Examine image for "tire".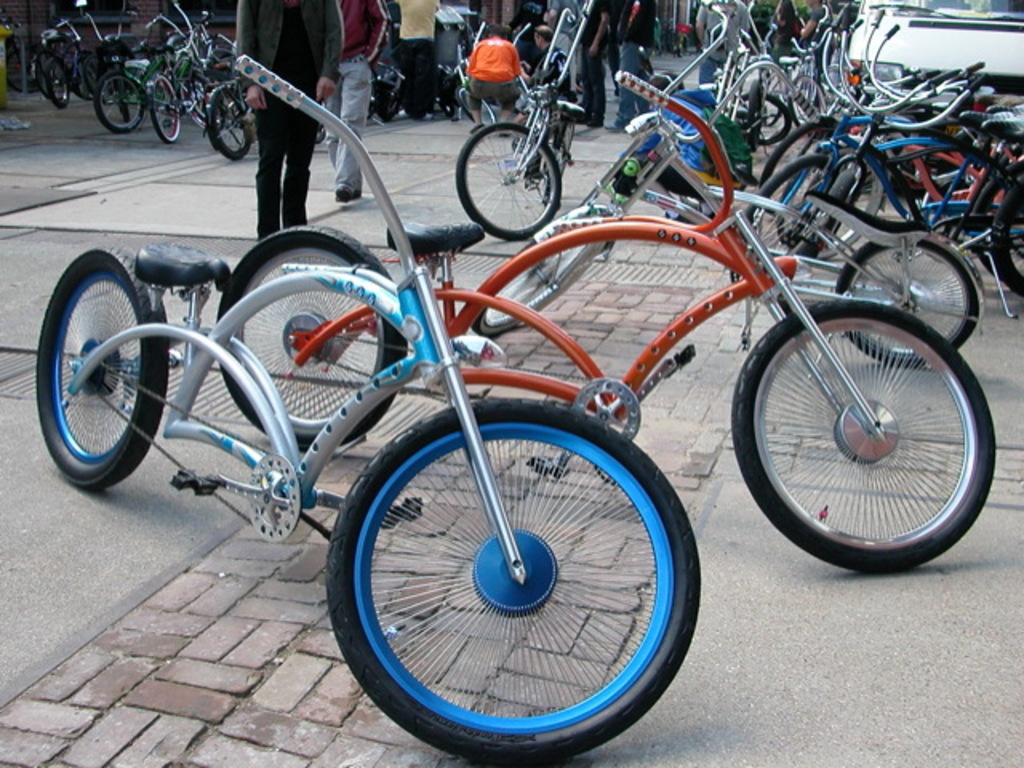
Examination result: 326,394,699,765.
